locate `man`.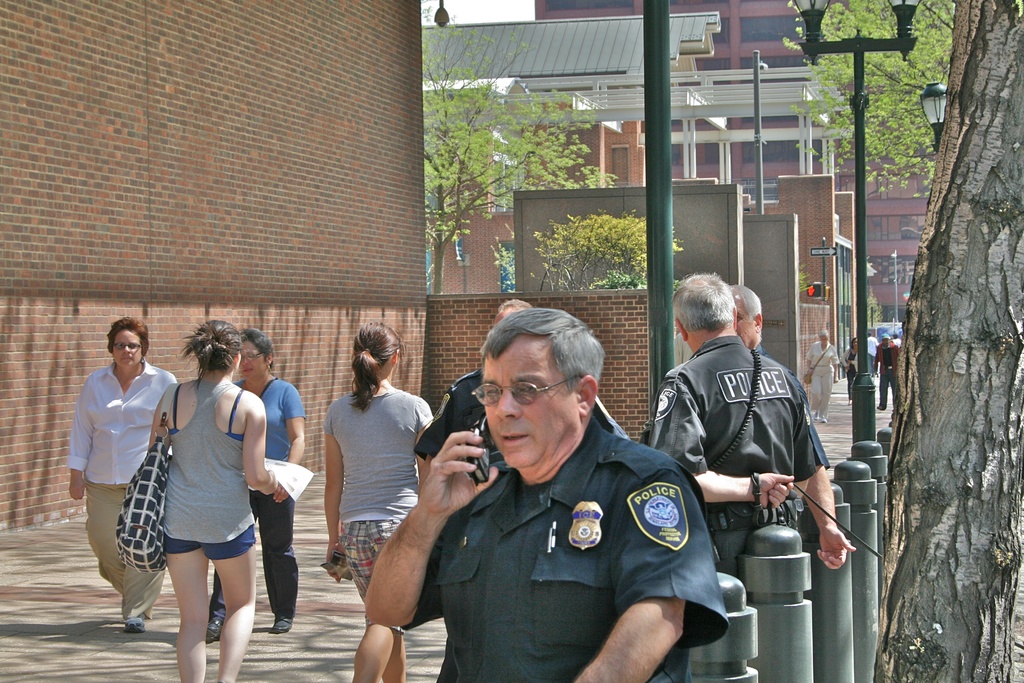
Bounding box: locate(416, 293, 634, 682).
